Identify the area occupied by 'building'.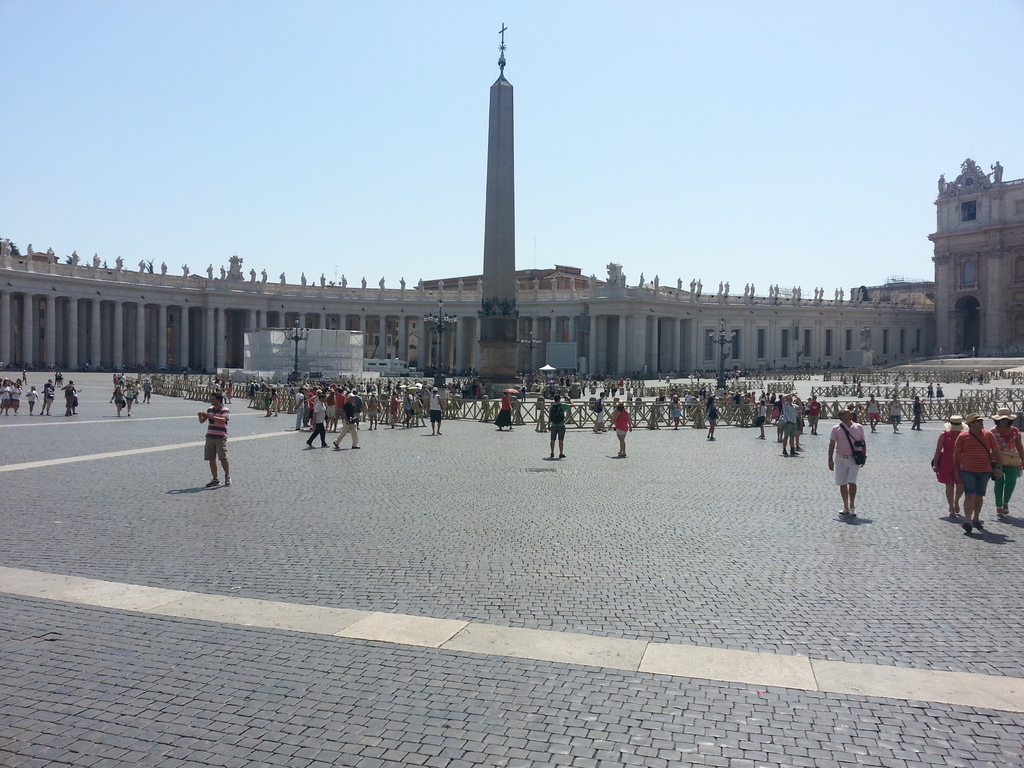
Area: Rect(474, 17, 523, 389).
